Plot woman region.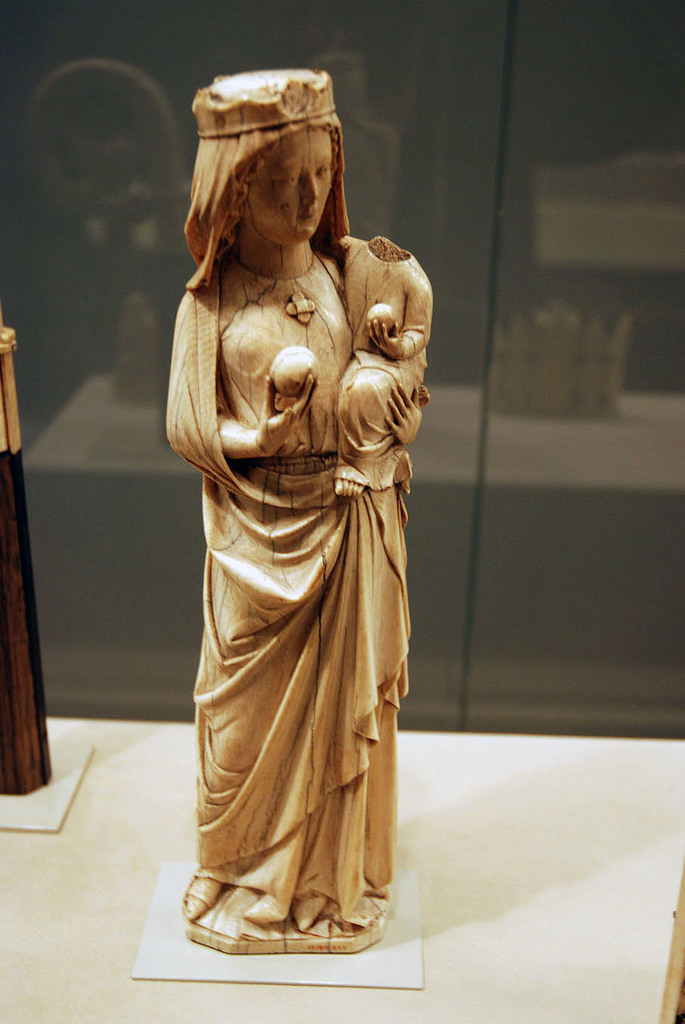
Plotted at bbox=[161, 68, 442, 893].
